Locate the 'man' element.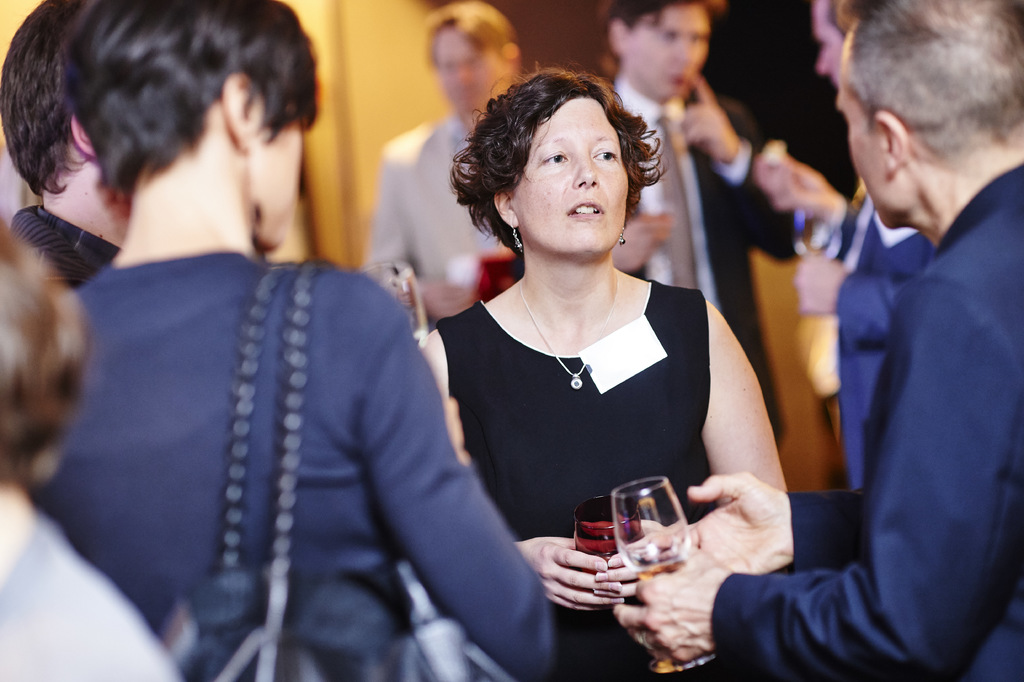
Element bbox: <box>360,0,527,325</box>.
